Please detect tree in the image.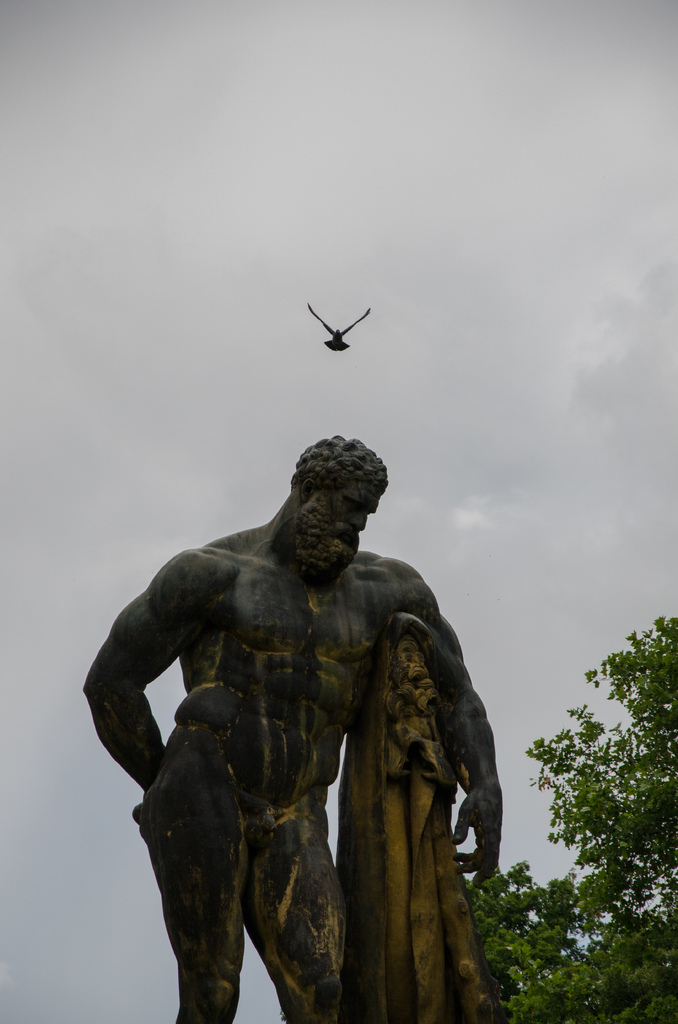
469, 862, 586, 1023.
